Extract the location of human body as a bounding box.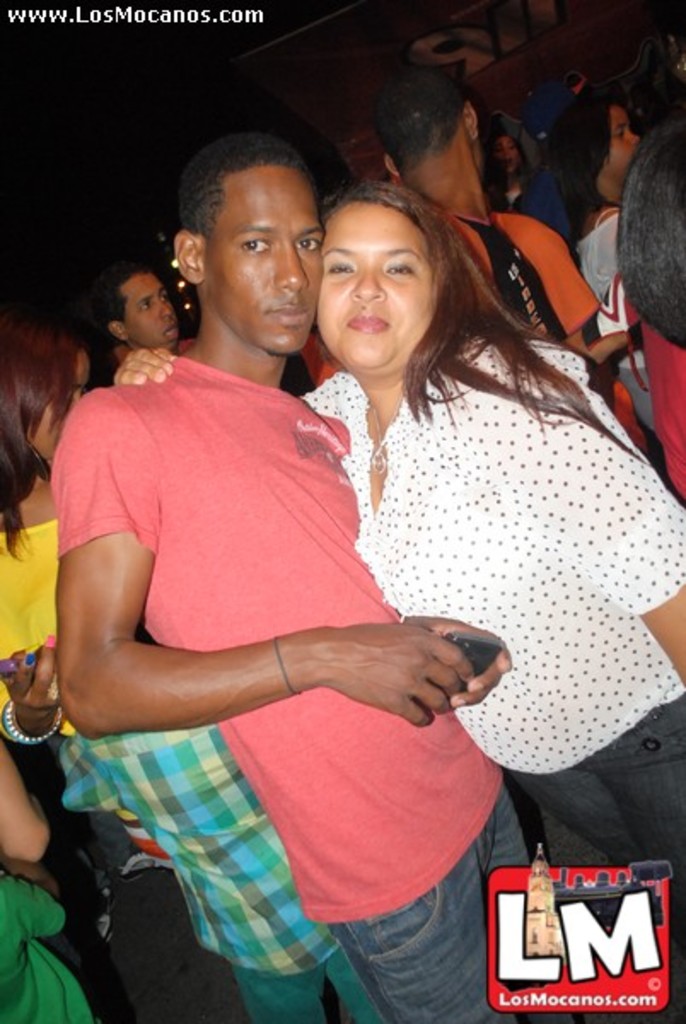
left=0, top=321, right=389, bottom=1022.
